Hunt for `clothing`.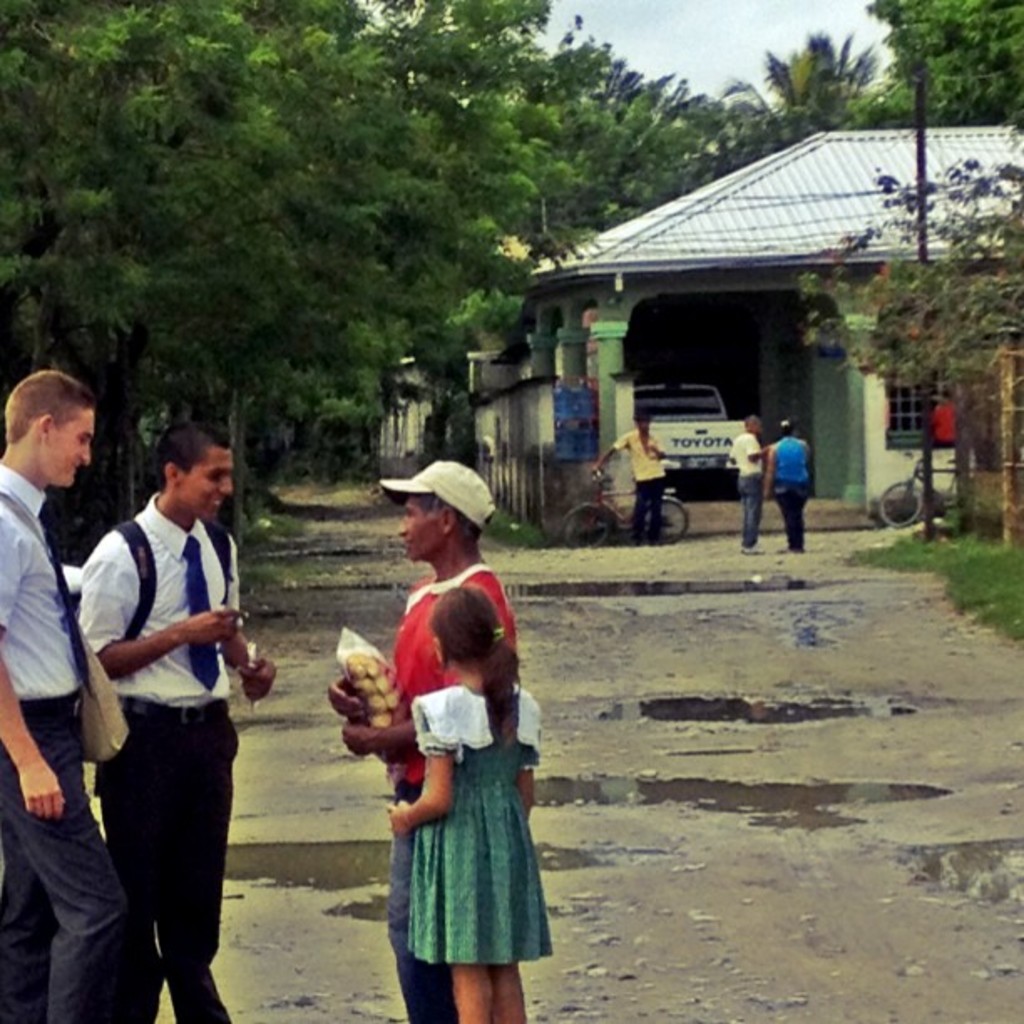
Hunted down at <bbox>0, 453, 147, 1022</bbox>.
